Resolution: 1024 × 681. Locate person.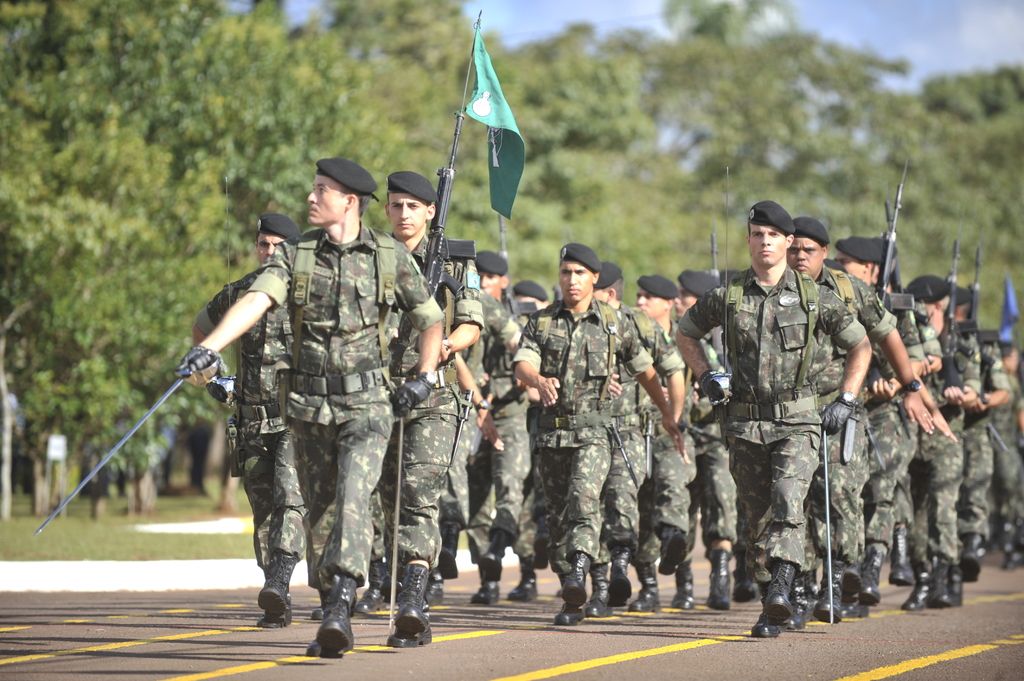
box(673, 199, 870, 633).
